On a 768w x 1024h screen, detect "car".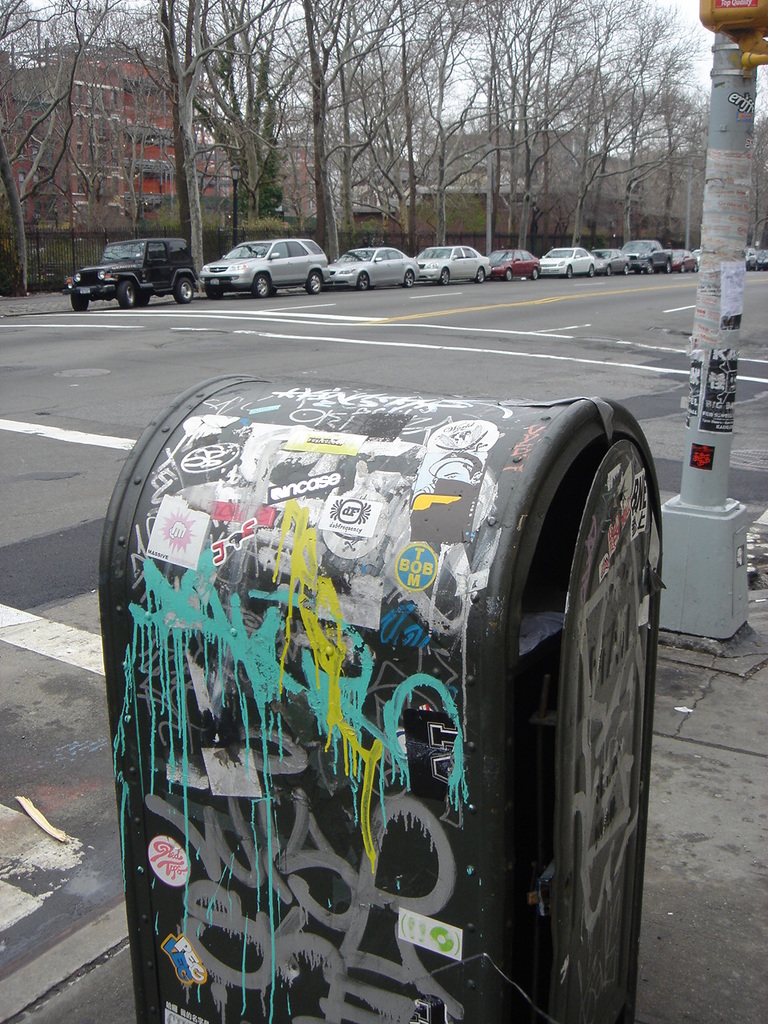
65/222/189/293.
